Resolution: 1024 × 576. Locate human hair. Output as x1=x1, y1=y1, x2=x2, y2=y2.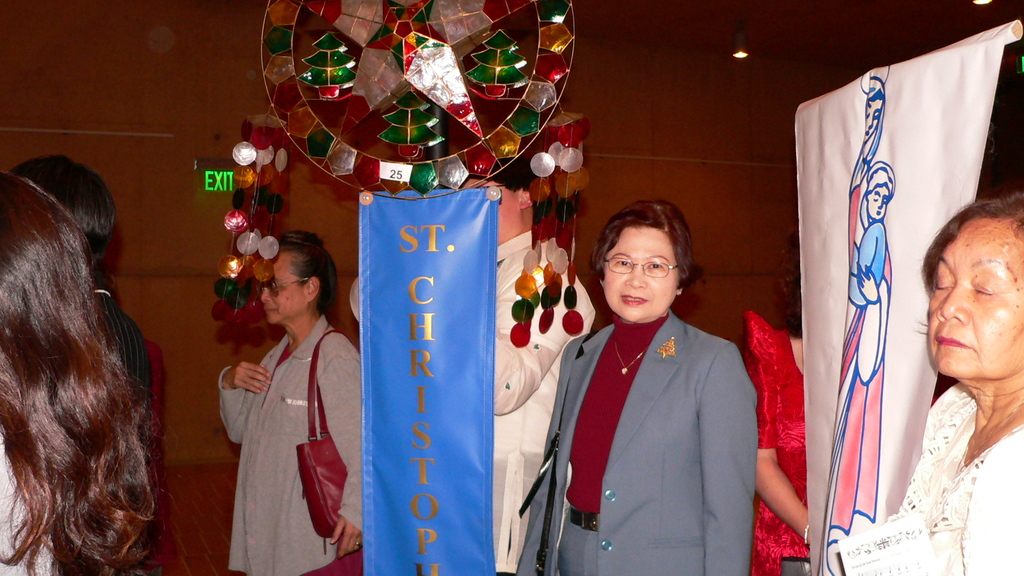
x1=273, y1=230, x2=339, y2=320.
